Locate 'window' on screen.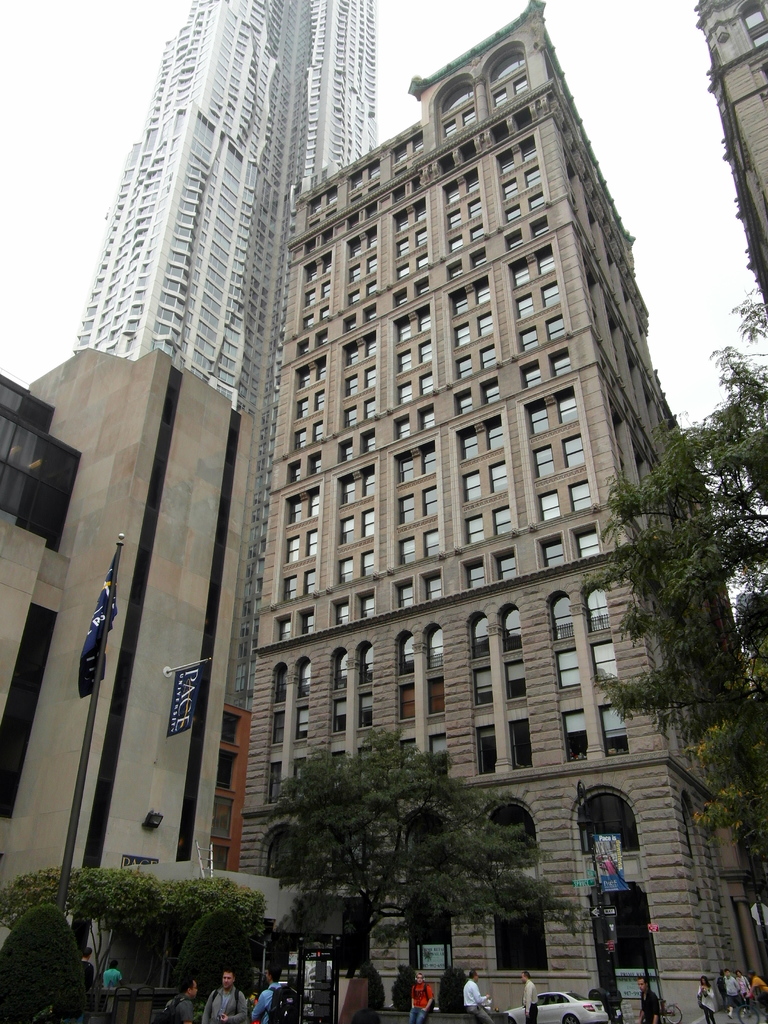
On screen at Rect(338, 475, 359, 504).
